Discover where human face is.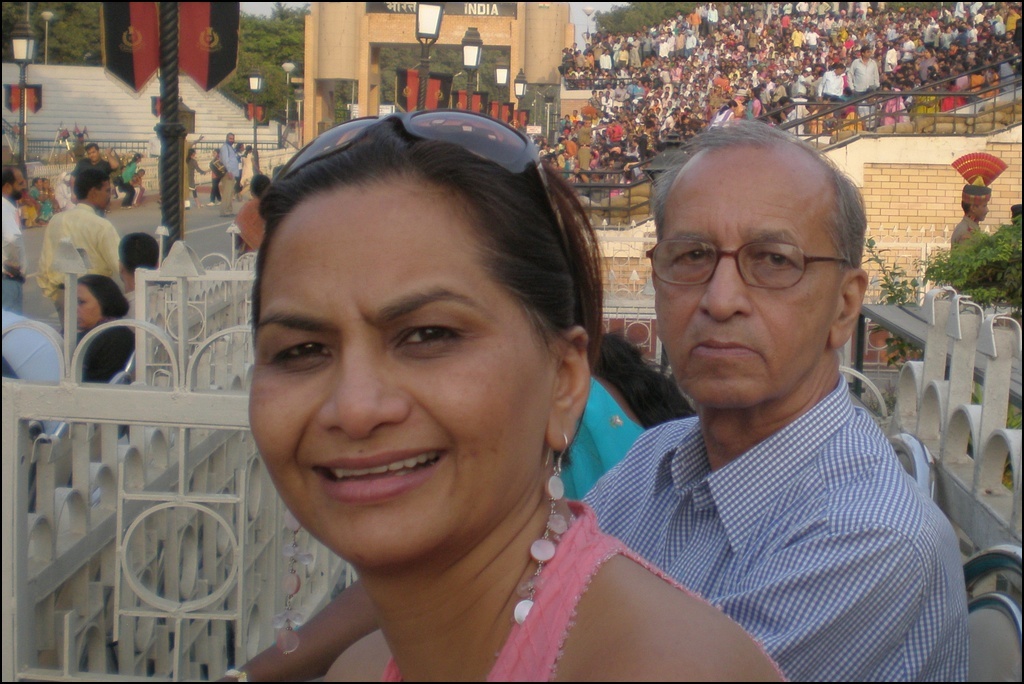
Discovered at [652,145,828,404].
